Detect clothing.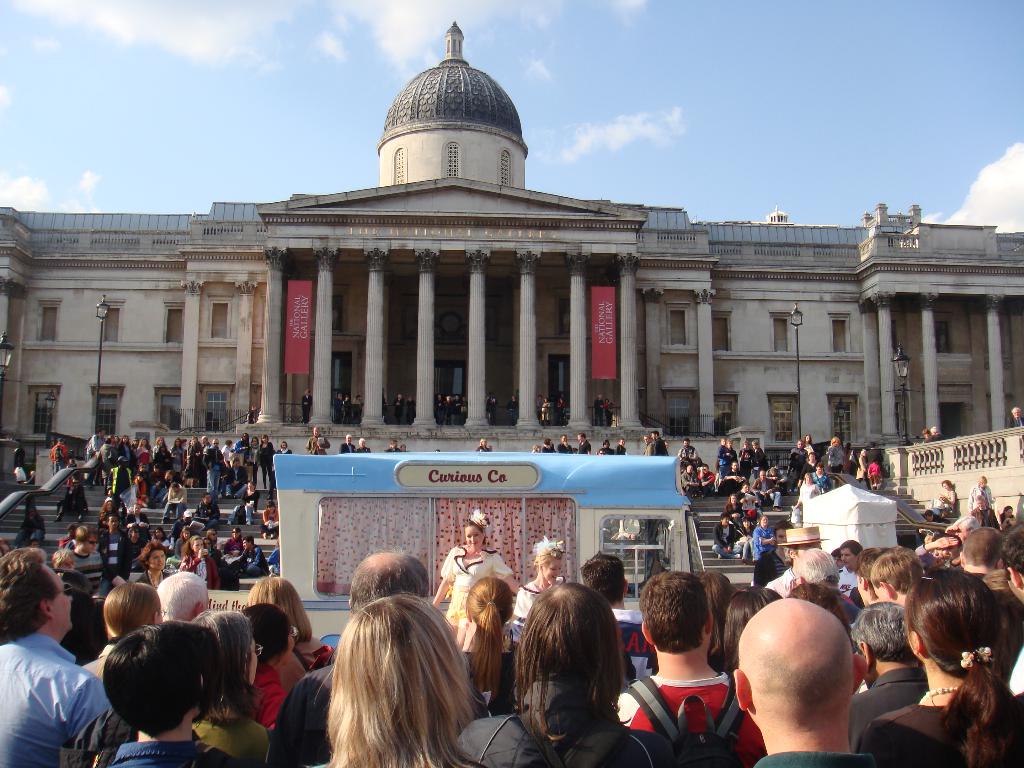
Detected at pyautogui.locateOnScreen(189, 715, 271, 765).
